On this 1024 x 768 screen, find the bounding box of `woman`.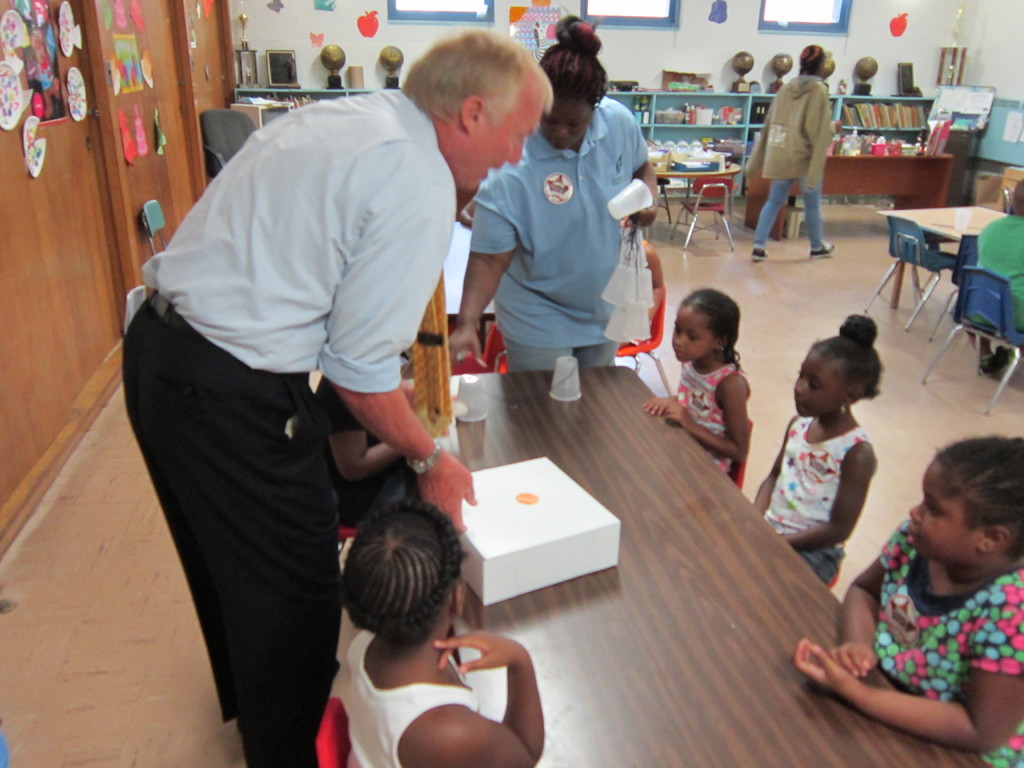
Bounding box: 749/40/837/260.
